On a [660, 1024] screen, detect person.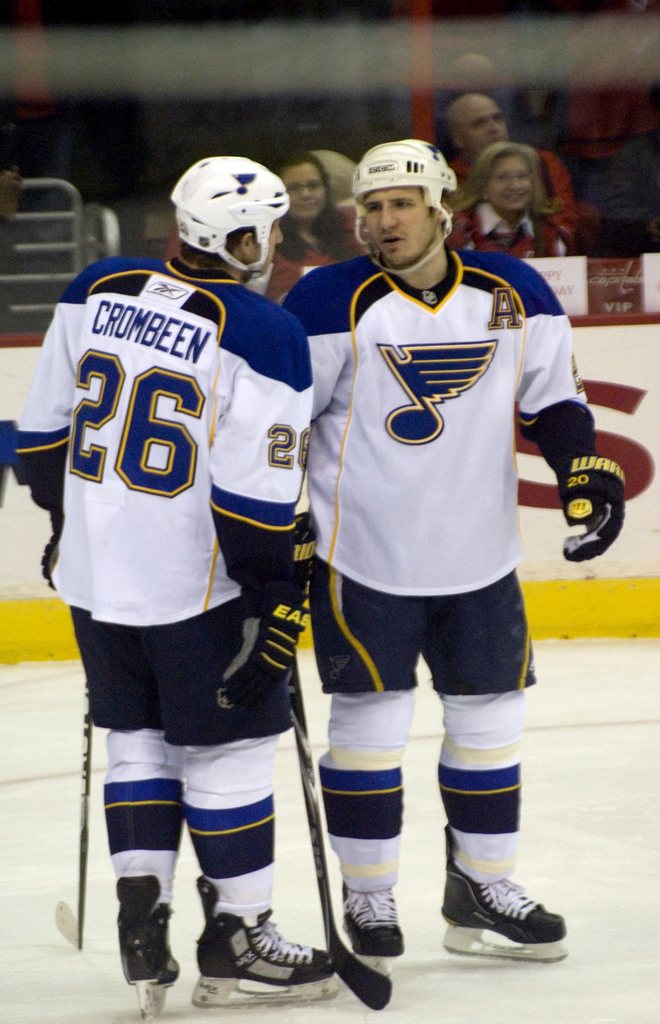
bbox(428, 92, 593, 204).
